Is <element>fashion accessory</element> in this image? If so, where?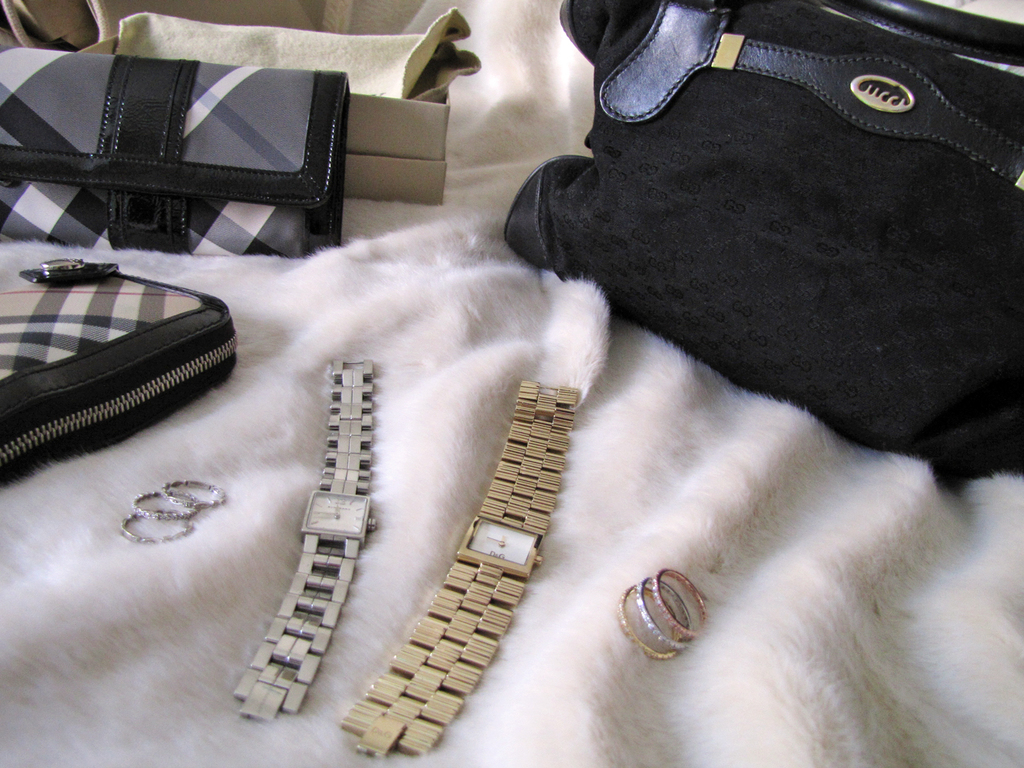
Yes, at [left=4, top=32, right=348, bottom=272].
